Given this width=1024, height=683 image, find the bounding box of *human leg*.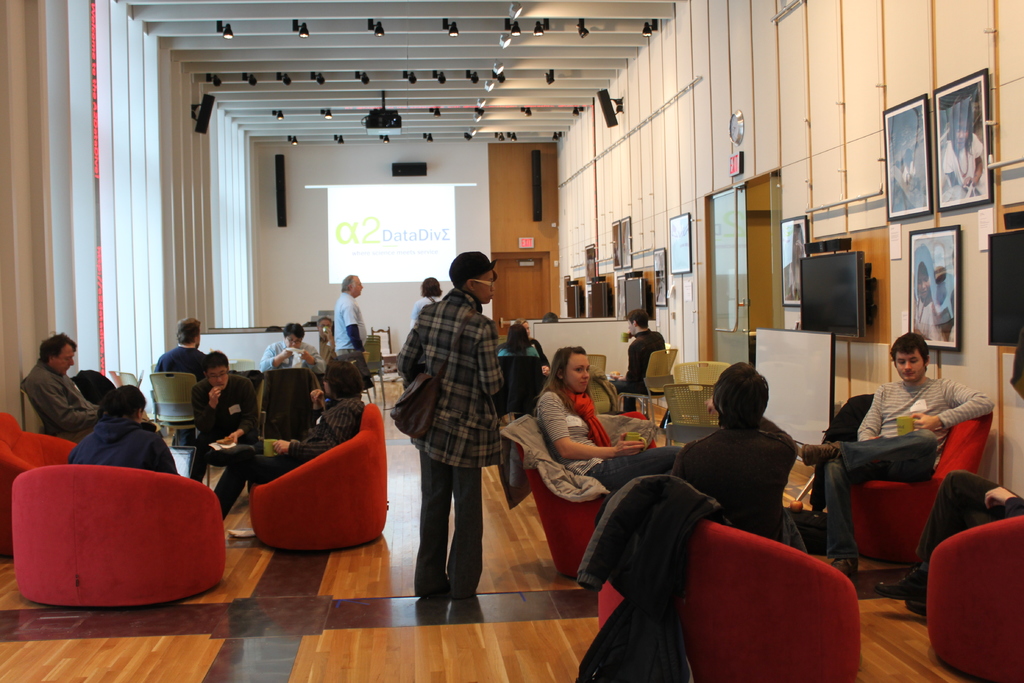
l=445, t=404, r=484, b=600.
